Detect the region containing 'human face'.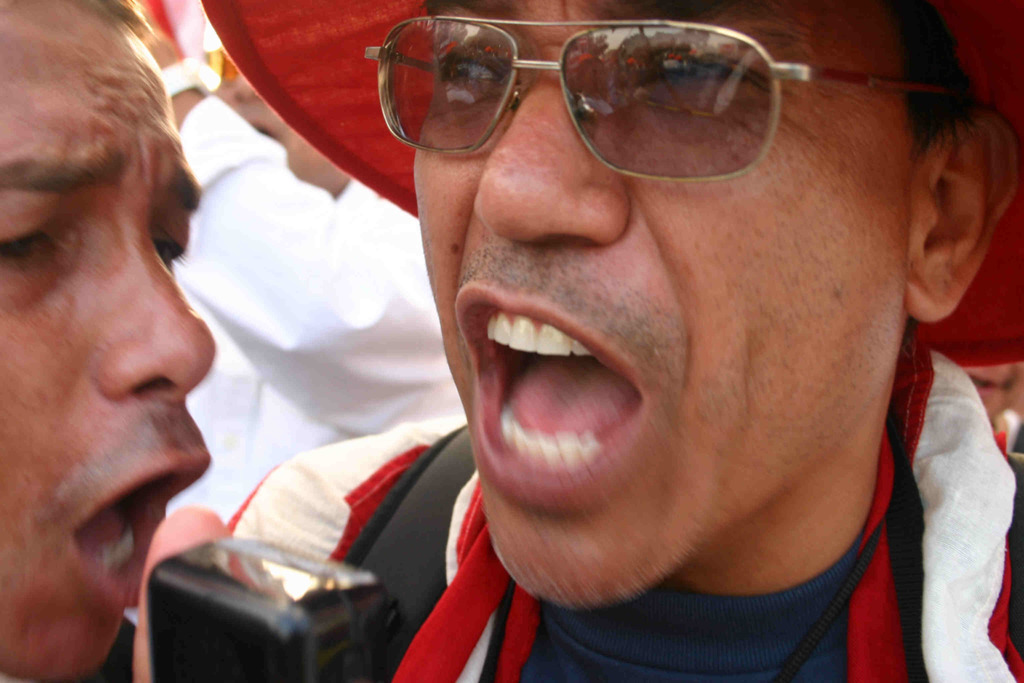
0 0 216 682.
